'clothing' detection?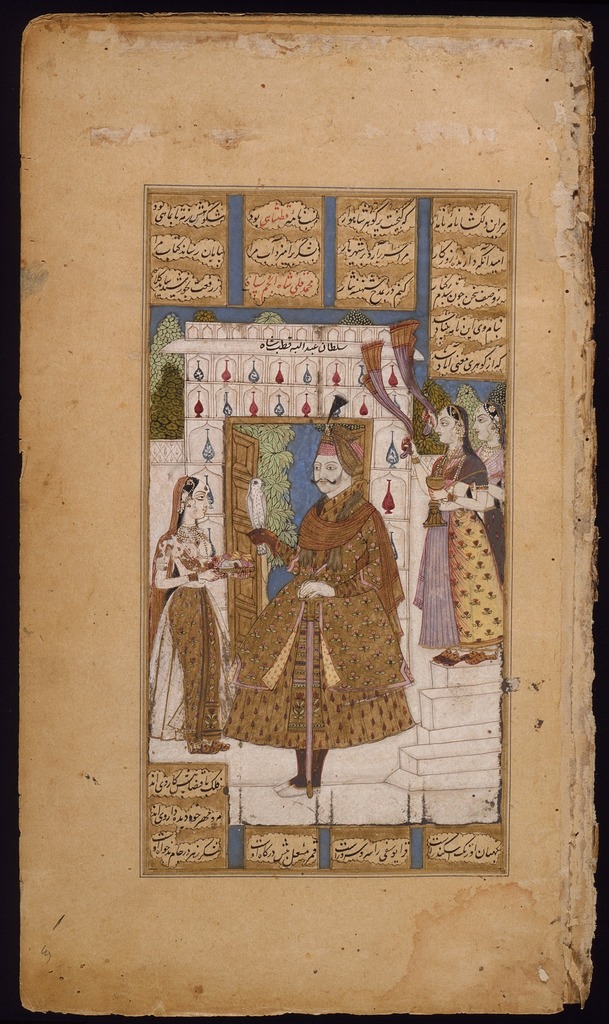
146, 478, 232, 749
